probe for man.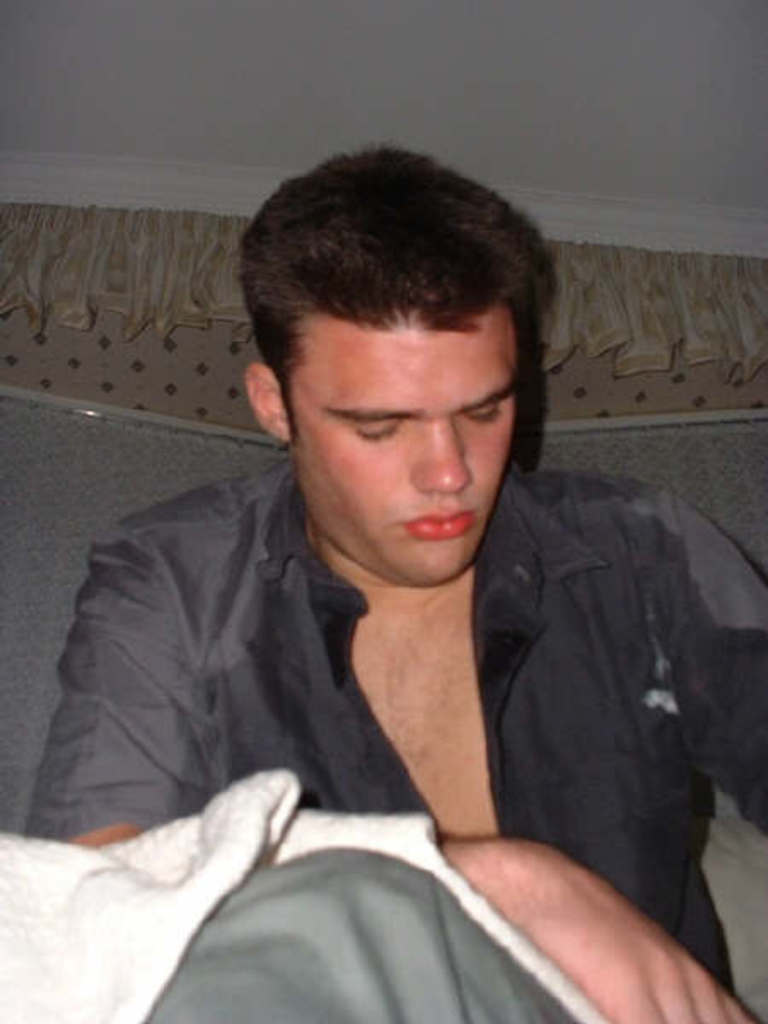
Probe result: bbox(22, 142, 766, 1022).
